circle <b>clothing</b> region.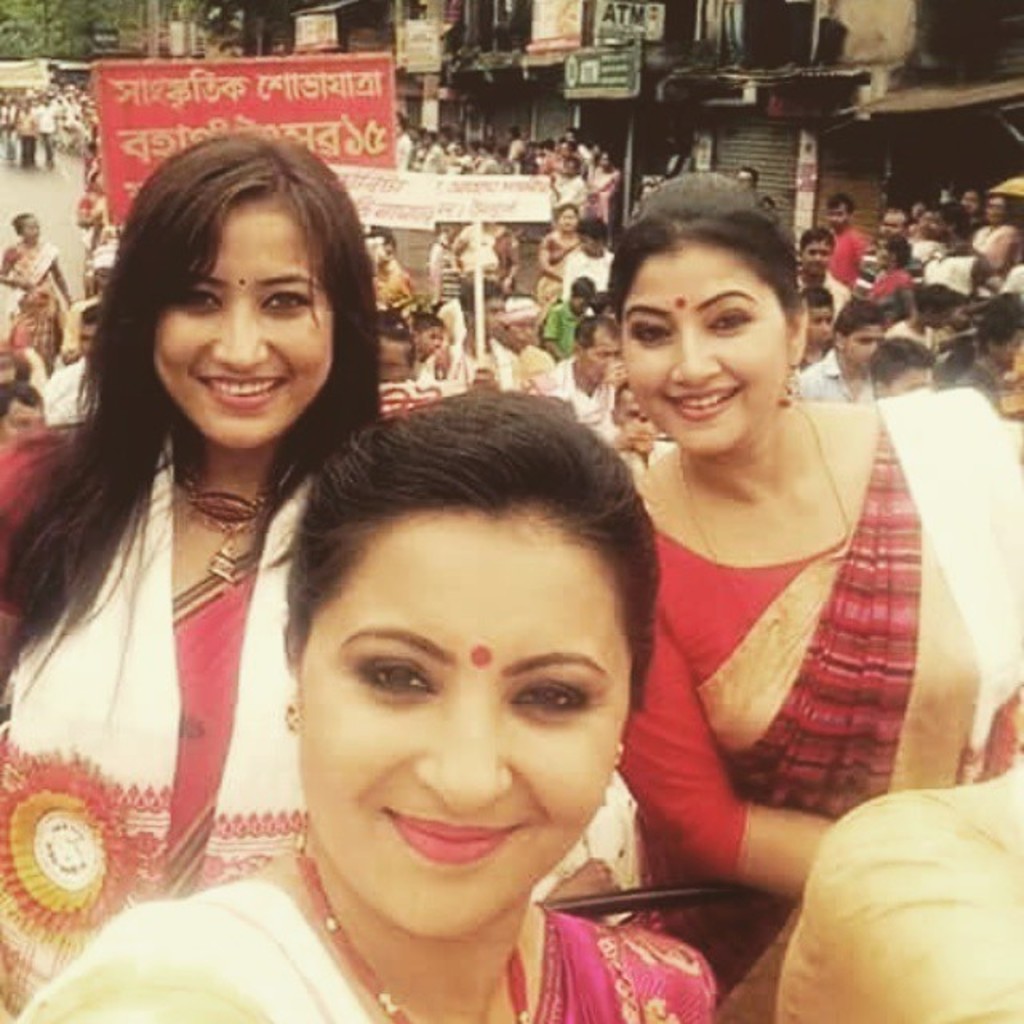
Region: (x1=42, y1=350, x2=99, y2=429).
